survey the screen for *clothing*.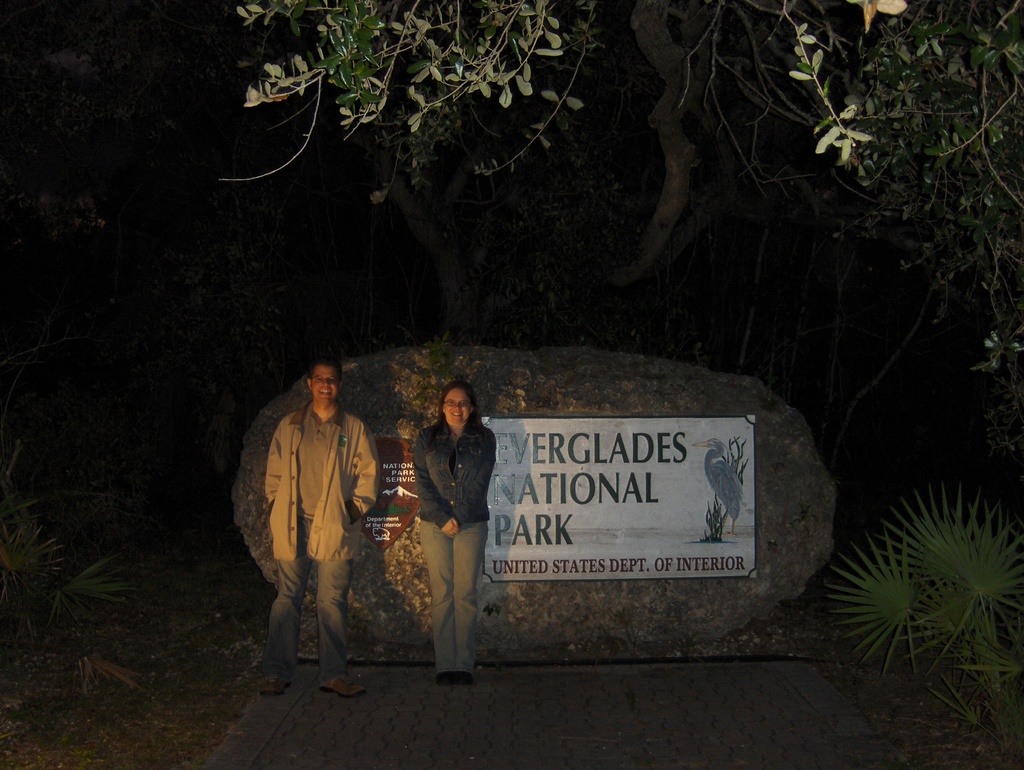
Survey found: <region>414, 421, 497, 666</region>.
